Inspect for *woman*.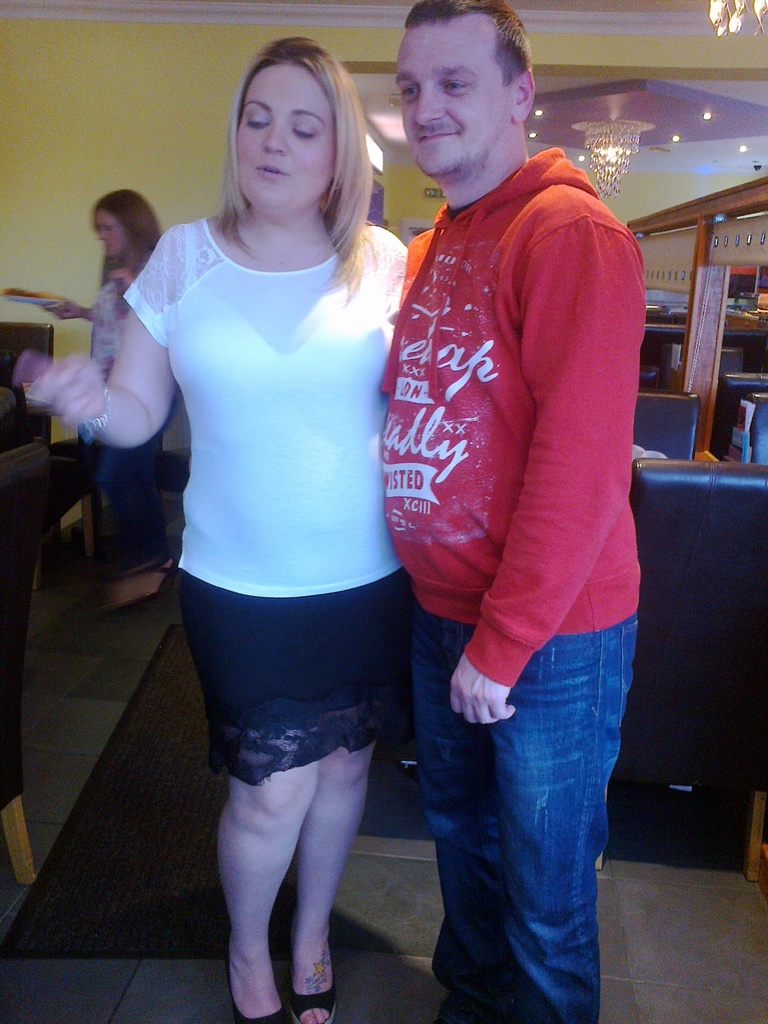
Inspection: x1=41 y1=186 x2=177 y2=608.
